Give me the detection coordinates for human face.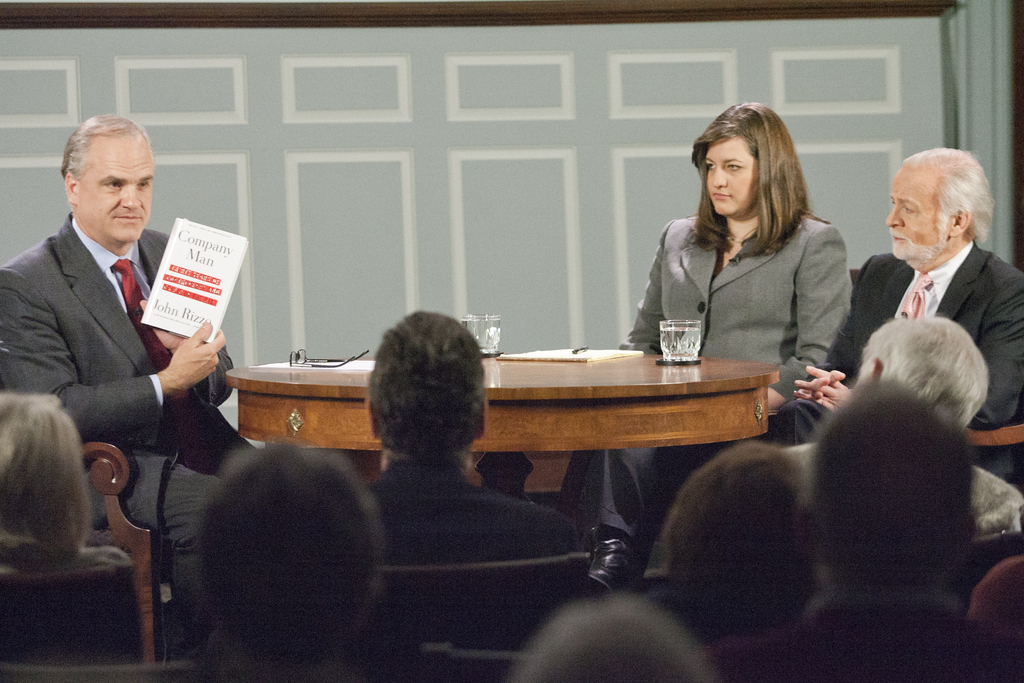
bbox(80, 140, 155, 241).
